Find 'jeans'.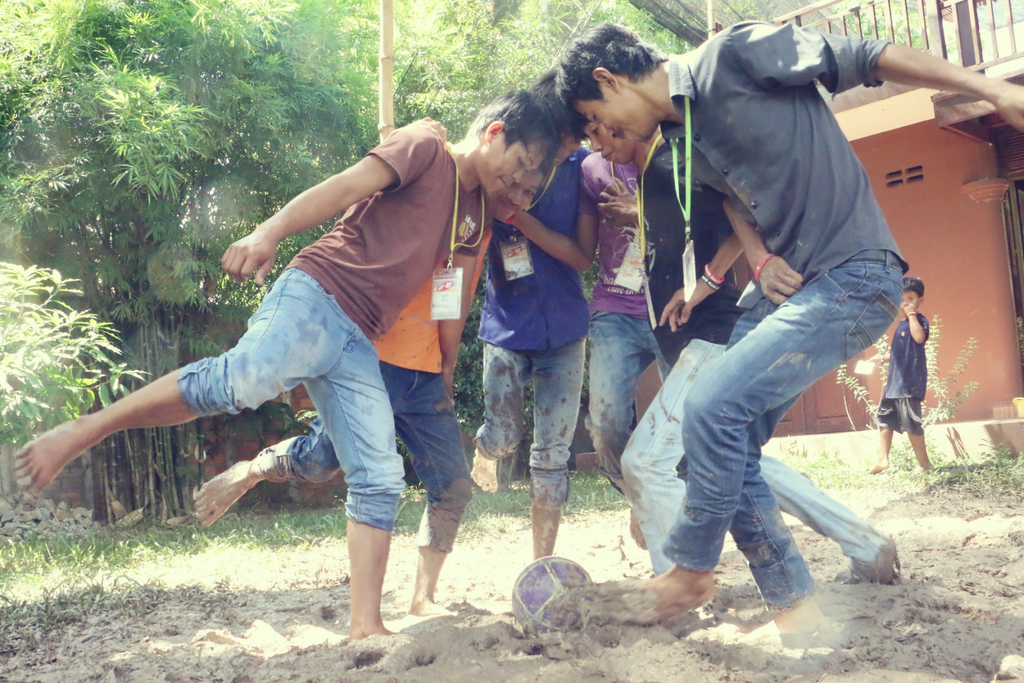
l=179, t=268, r=408, b=533.
